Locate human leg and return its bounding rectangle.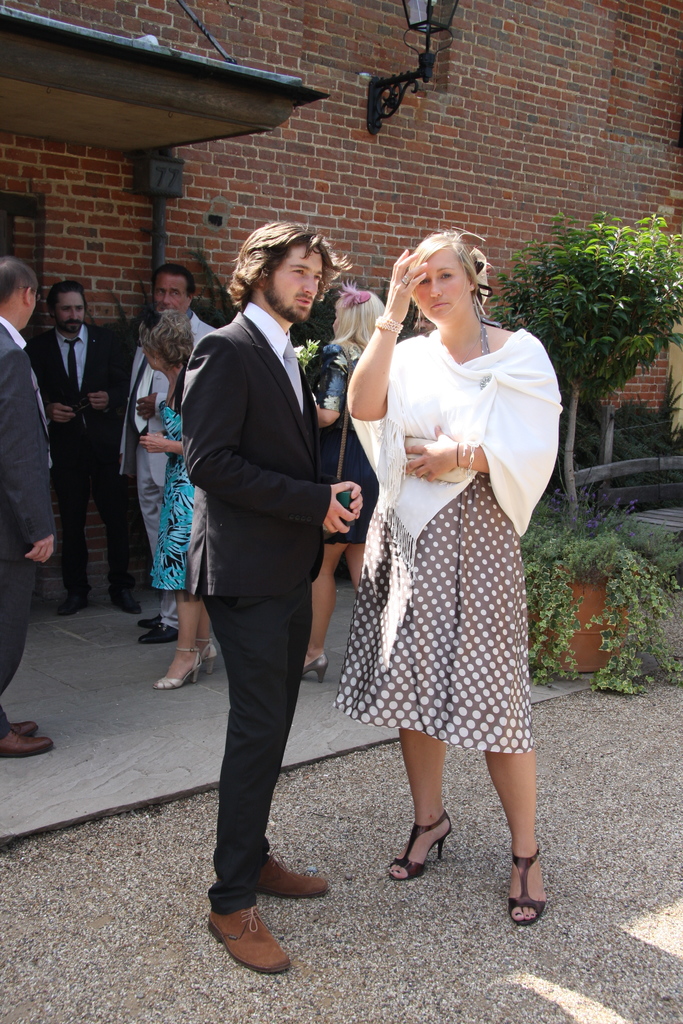
region(345, 543, 365, 587).
